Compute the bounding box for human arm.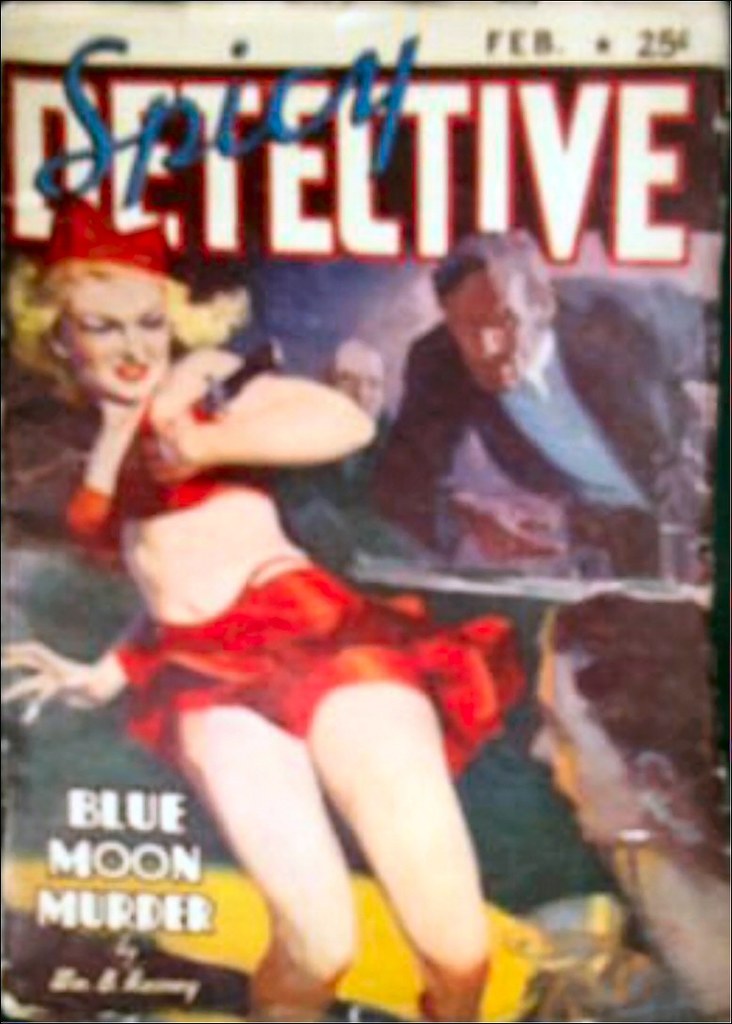
(0,607,140,719).
